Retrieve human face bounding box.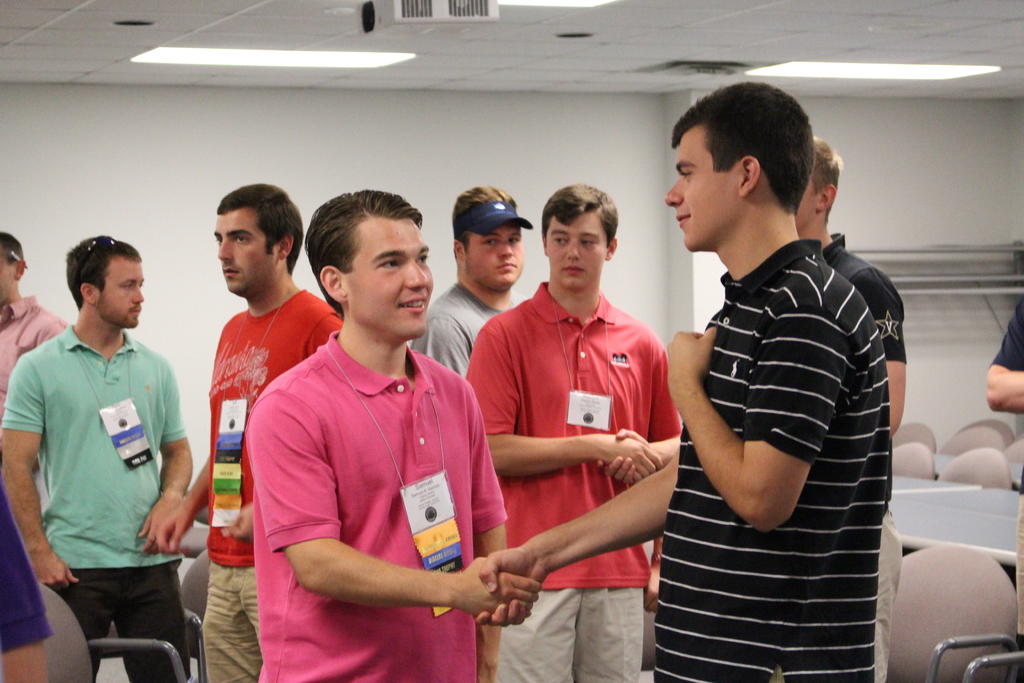
Bounding box: (212, 217, 267, 289).
